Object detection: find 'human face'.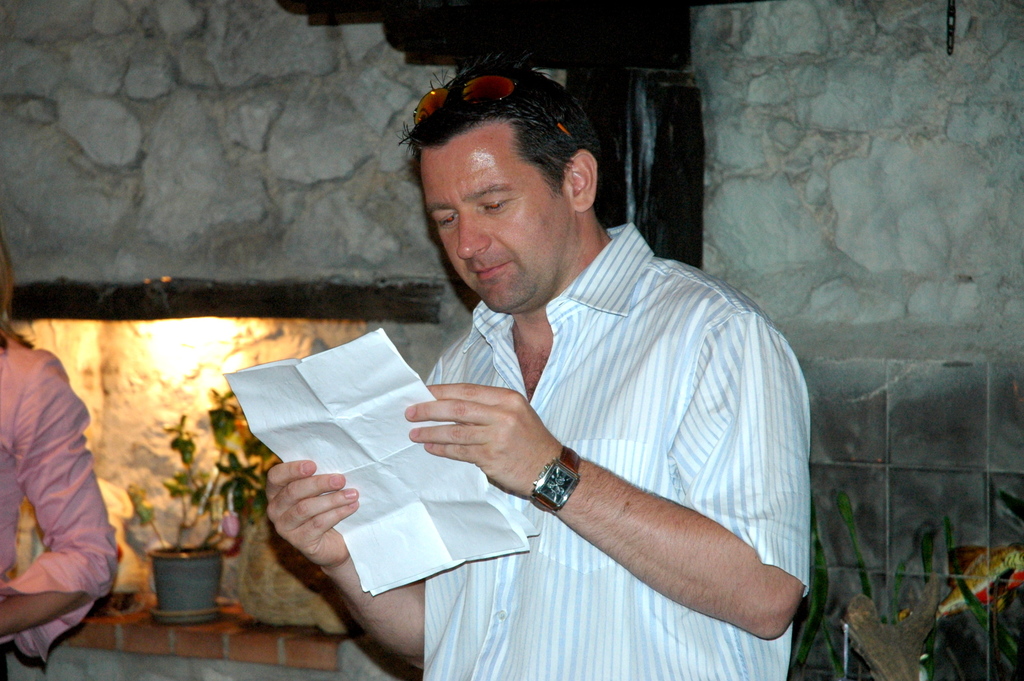
bbox=[417, 115, 570, 319].
